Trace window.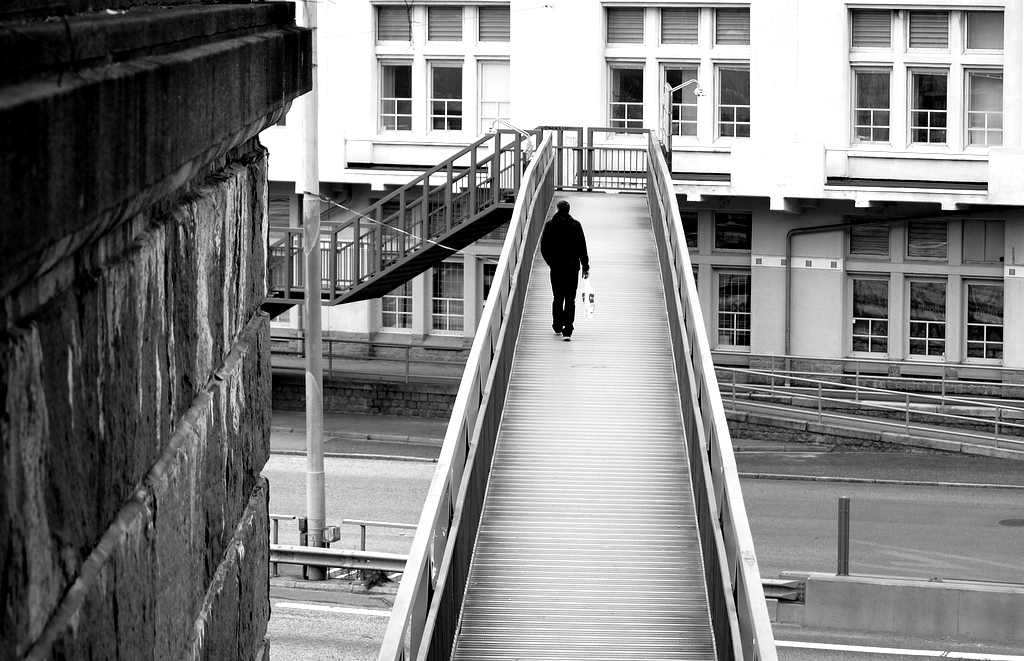
Traced to {"left": 376, "top": 3, "right": 413, "bottom": 43}.
